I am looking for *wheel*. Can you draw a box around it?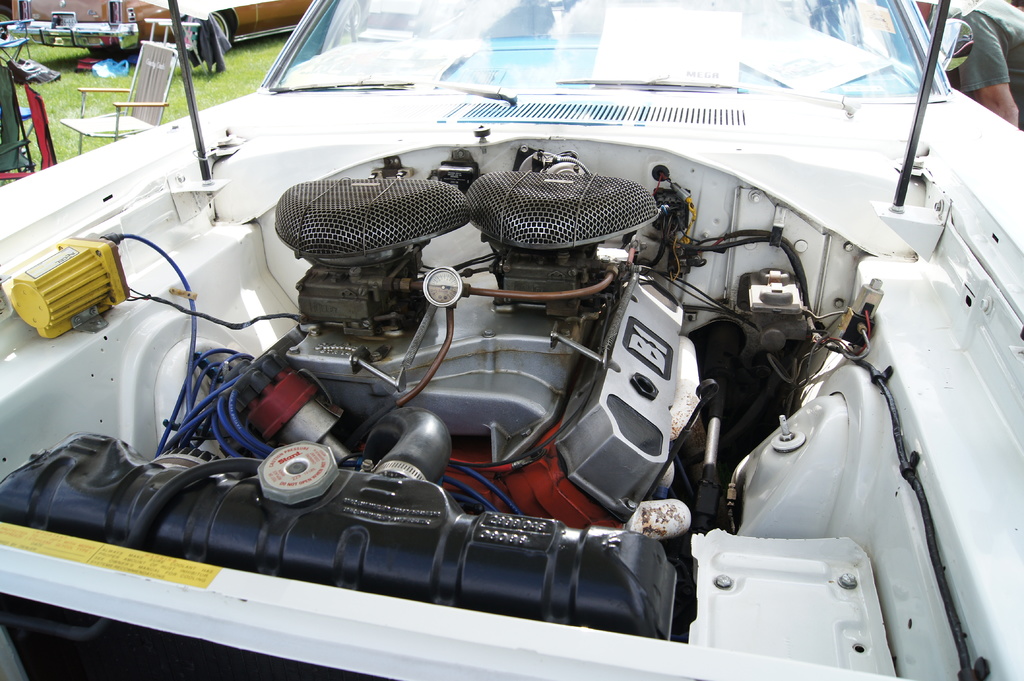
Sure, the bounding box is 88/44/120/59.
